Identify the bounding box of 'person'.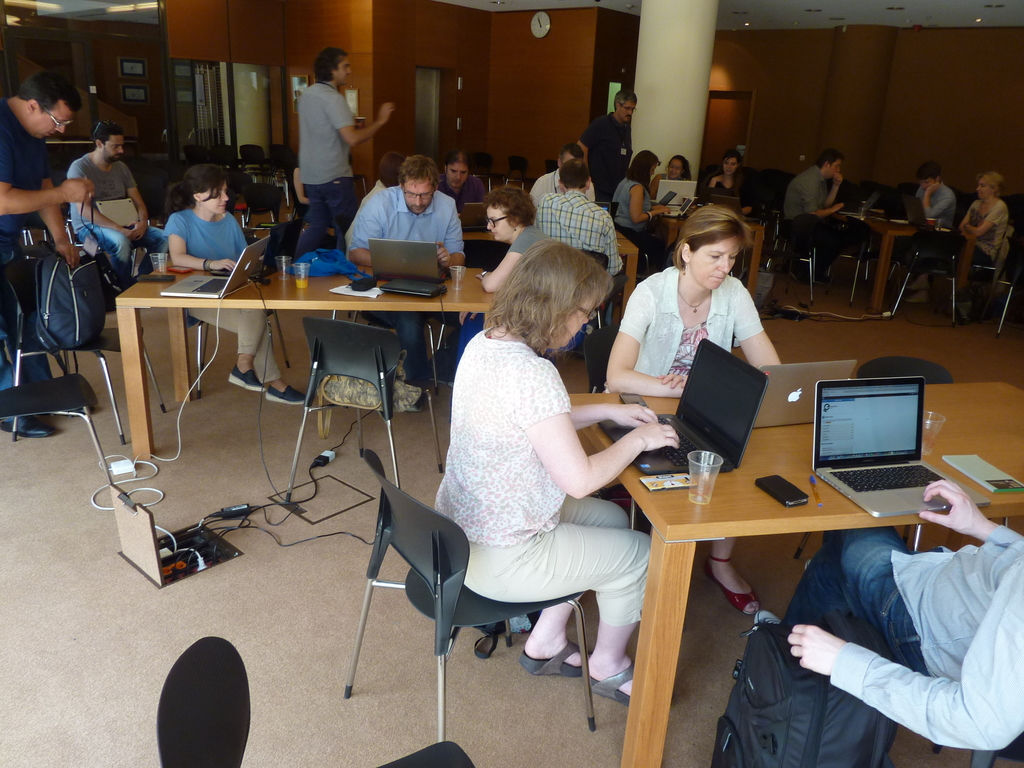
x1=161, y1=173, x2=309, y2=408.
